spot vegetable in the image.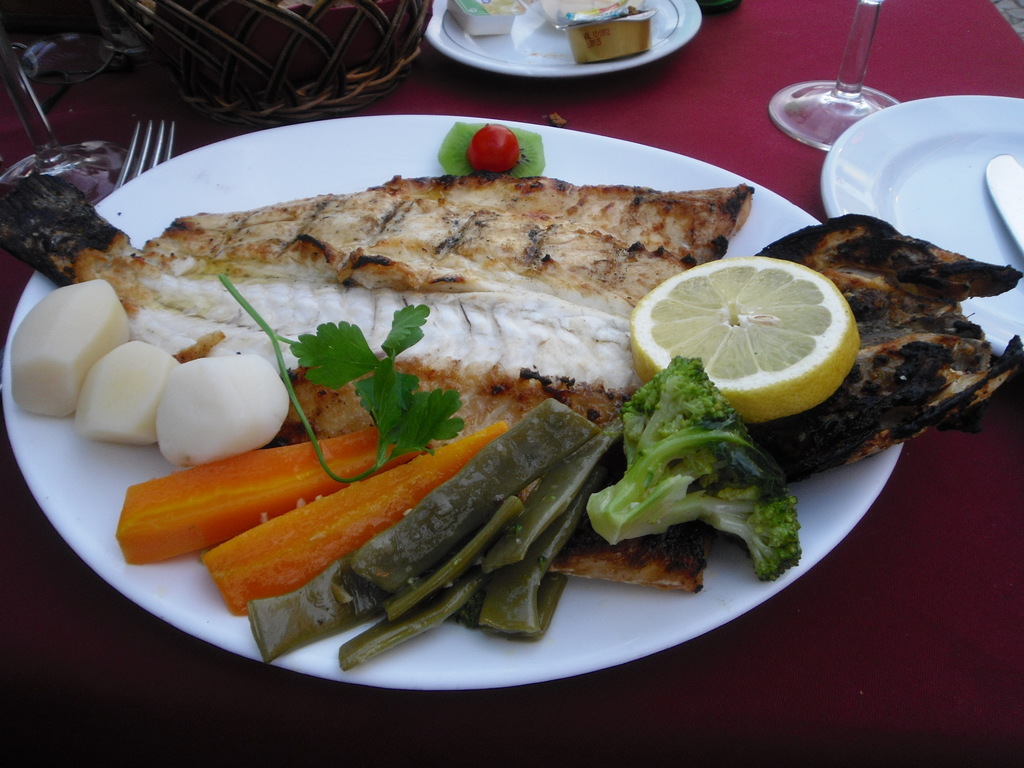
vegetable found at region(583, 361, 797, 586).
